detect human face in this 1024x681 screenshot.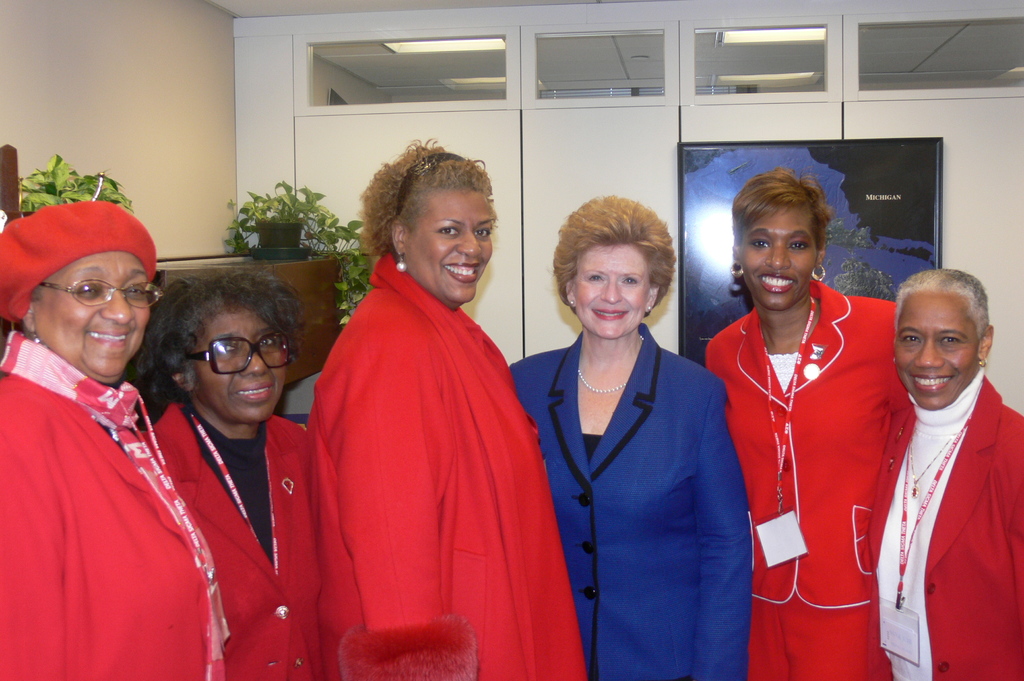
Detection: [x1=183, y1=303, x2=288, y2=422].
